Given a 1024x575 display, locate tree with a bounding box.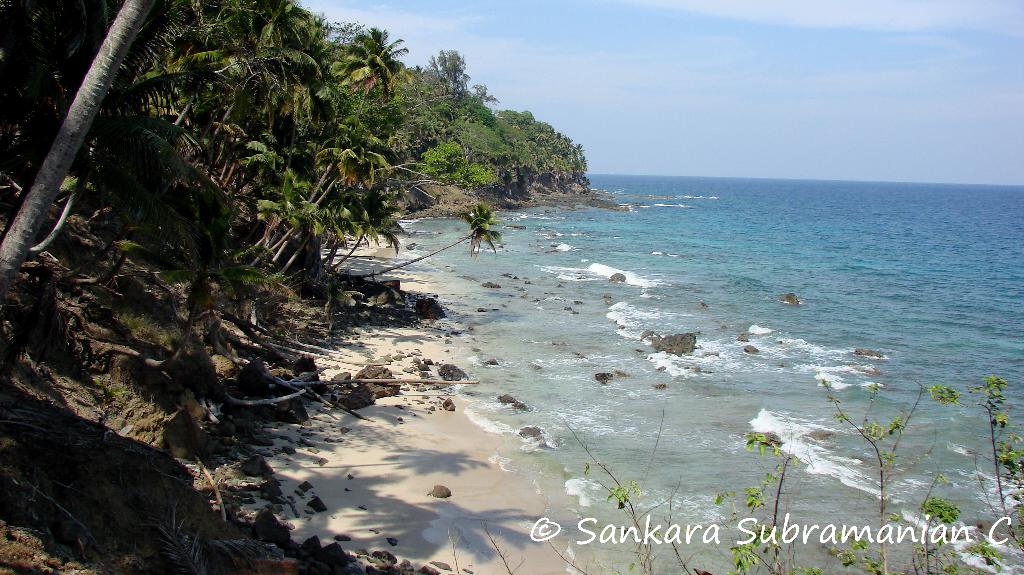
Located: bbox=[431, 49, 473, 92].
